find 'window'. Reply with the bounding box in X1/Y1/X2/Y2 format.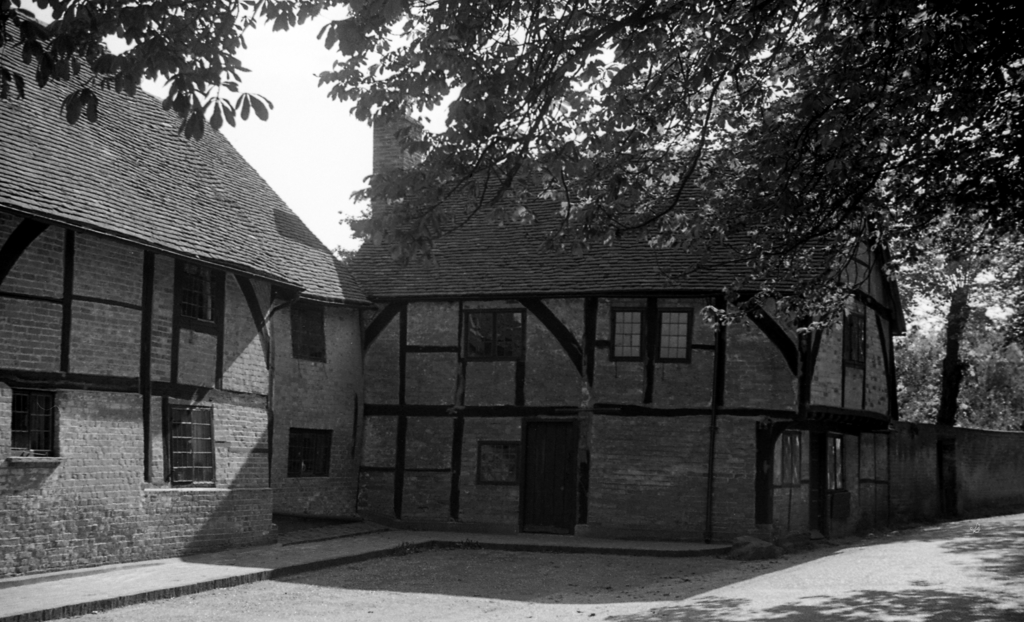
479/442/521/484.
